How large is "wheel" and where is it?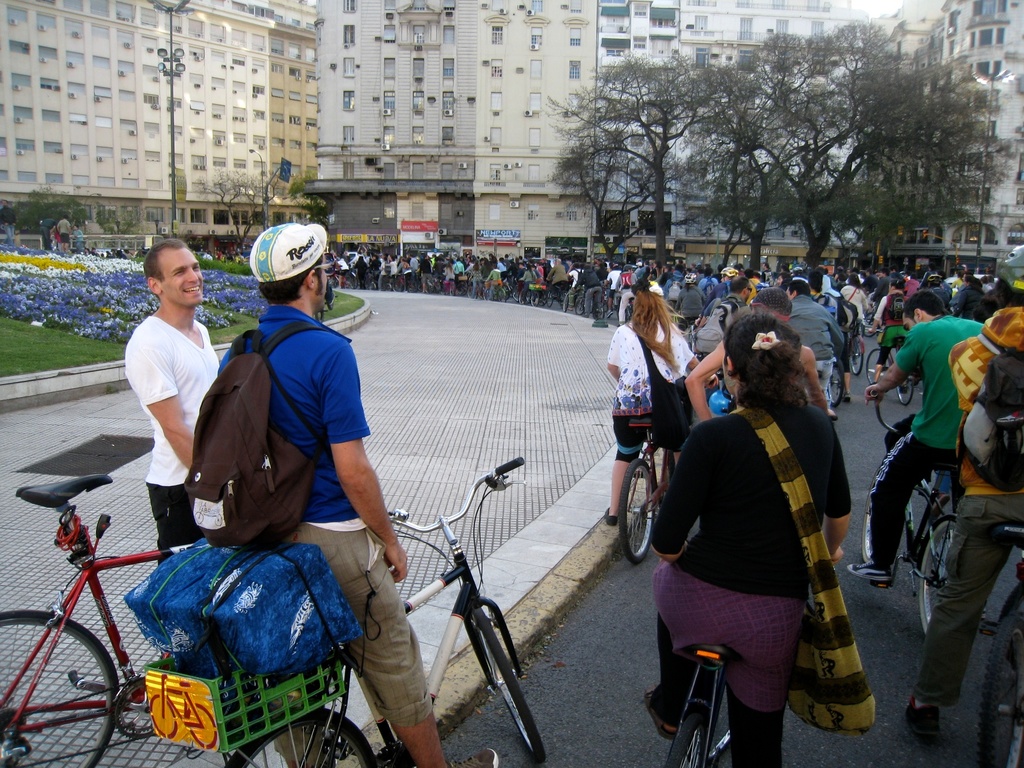
Bounding box: Rect(665, 710, 703, 767).
